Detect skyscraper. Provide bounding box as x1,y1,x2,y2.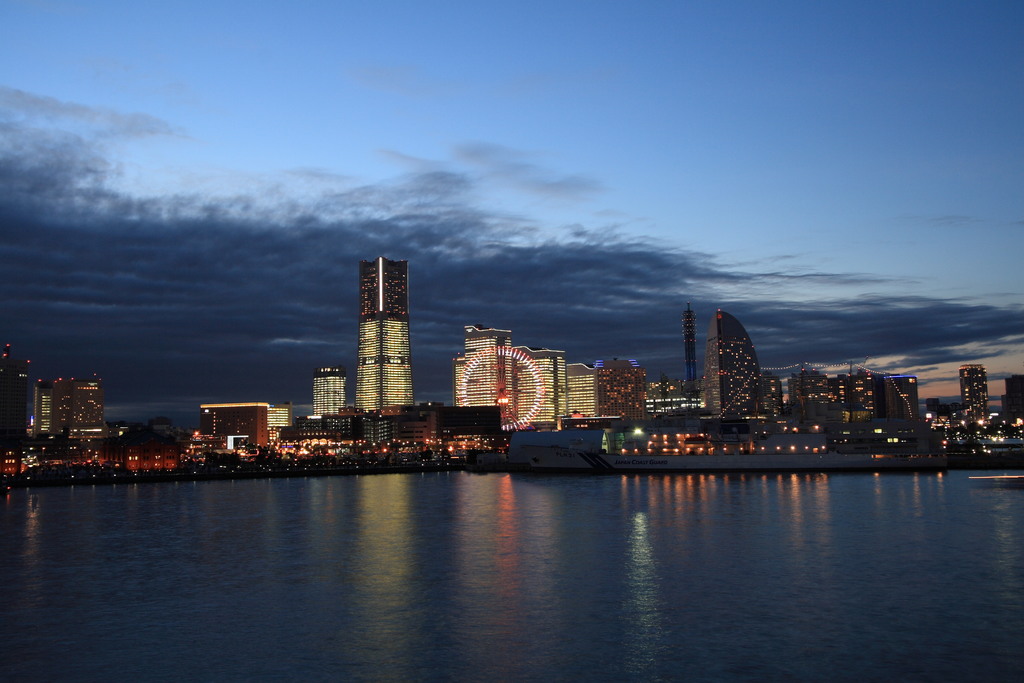
410,402,495,448.
